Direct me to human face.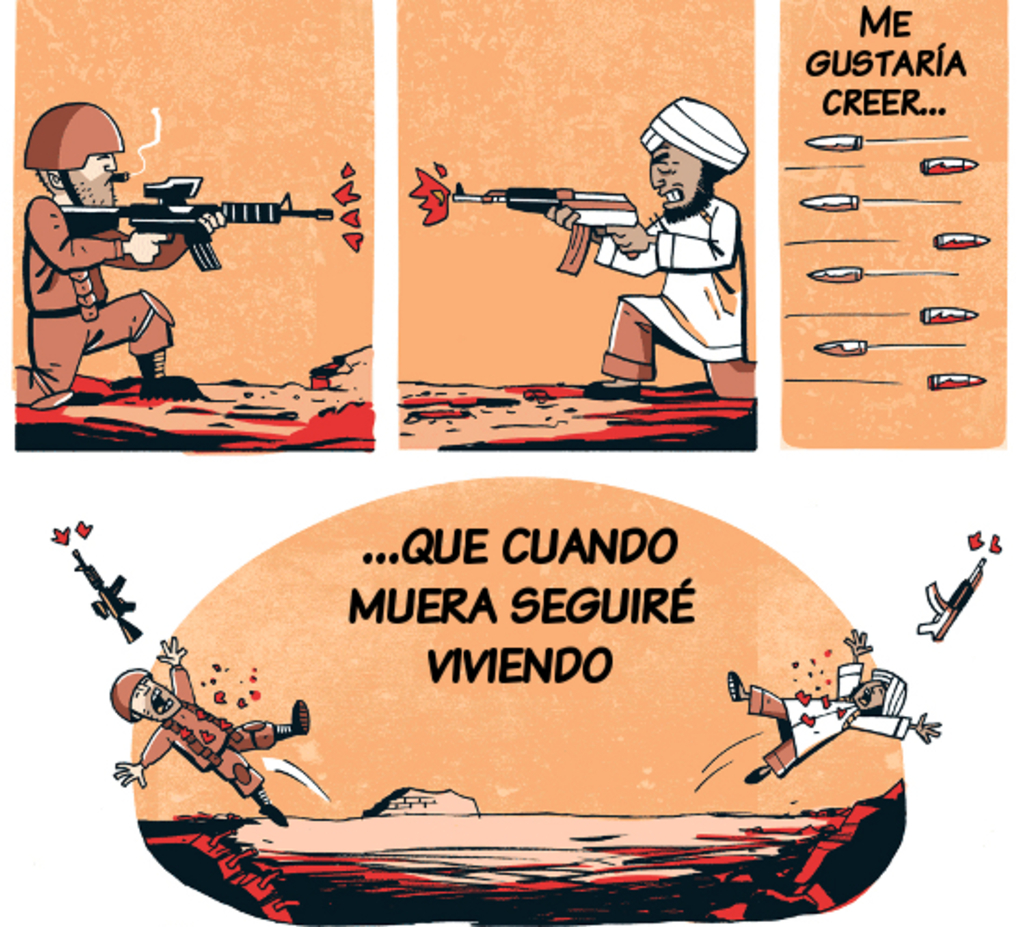
Direction: rect(67, 153, 117, 205).
